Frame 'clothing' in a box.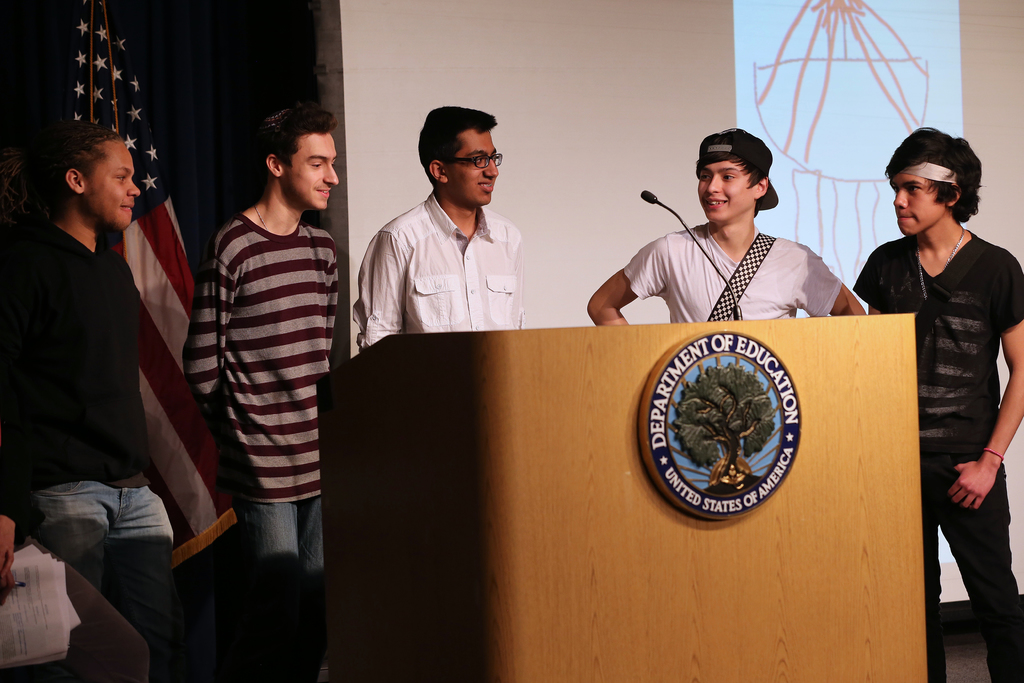
<region>851, 219, 1023, 682</region>.
